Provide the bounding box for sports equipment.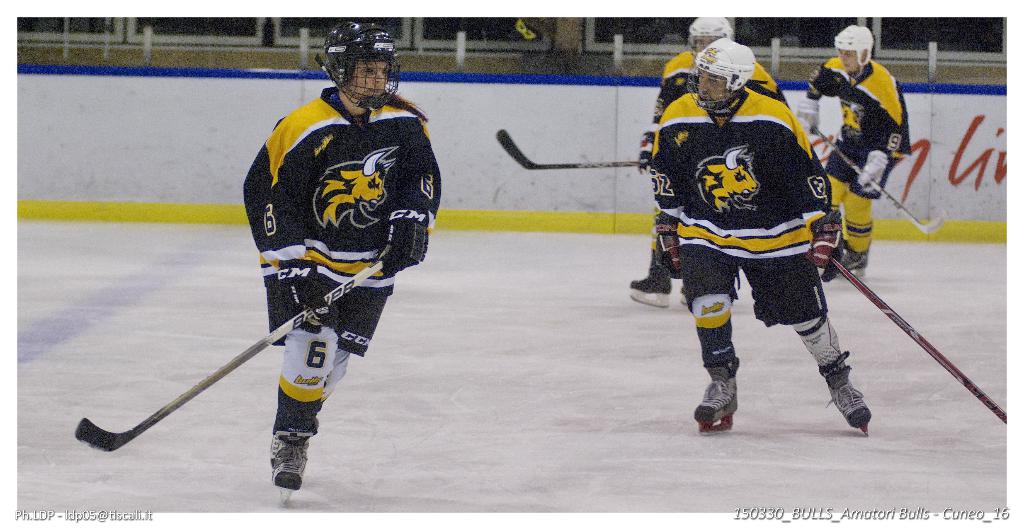
810:208:850:281.
